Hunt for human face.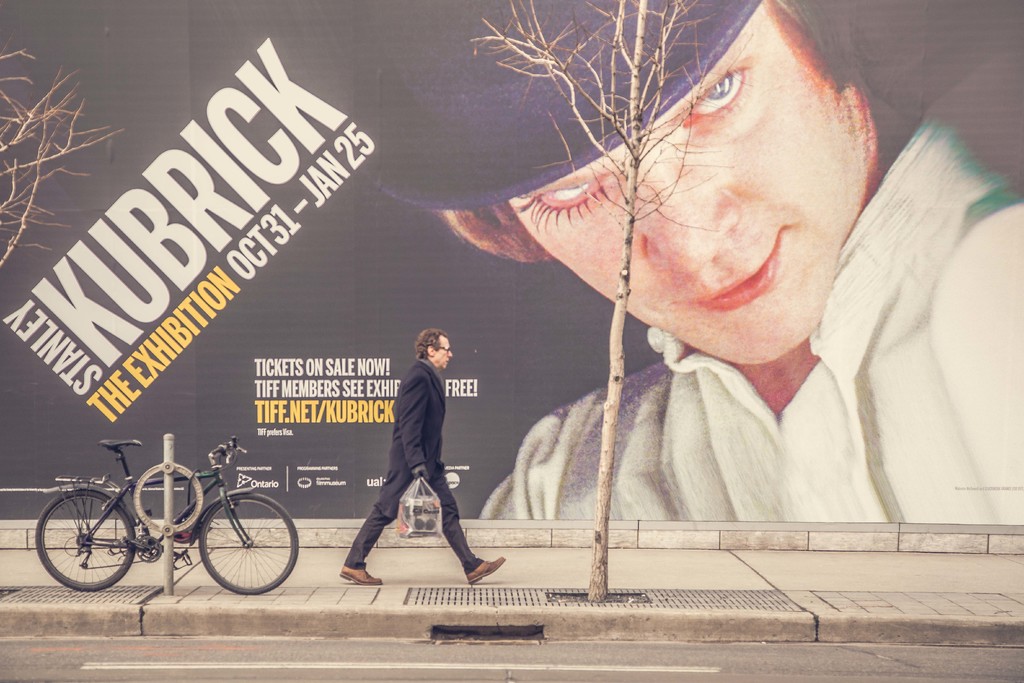
Hunted down at rect(507, 8, 865, 364).
